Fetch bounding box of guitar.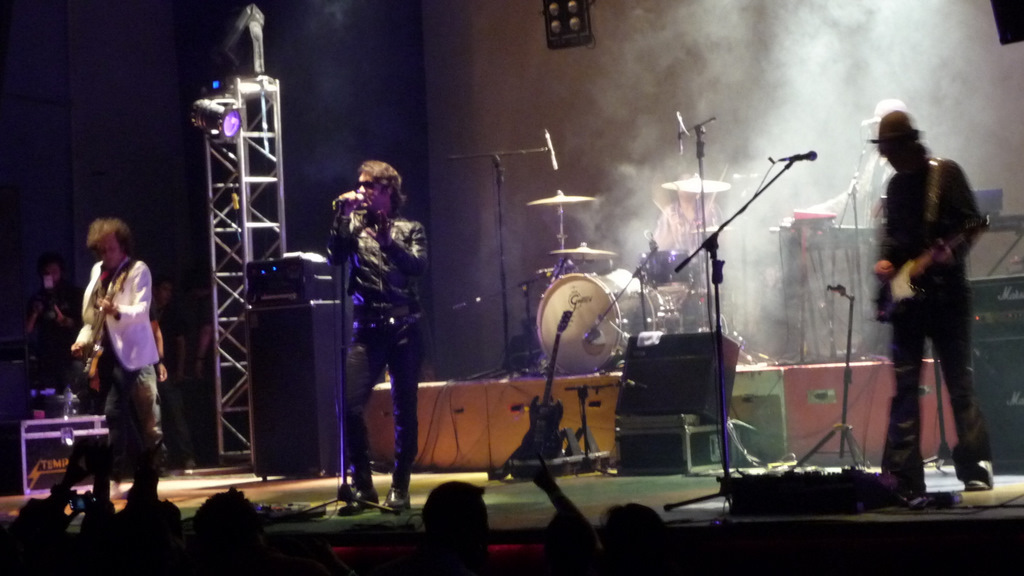
Bbox: crop(68, 248, 134, 391).
